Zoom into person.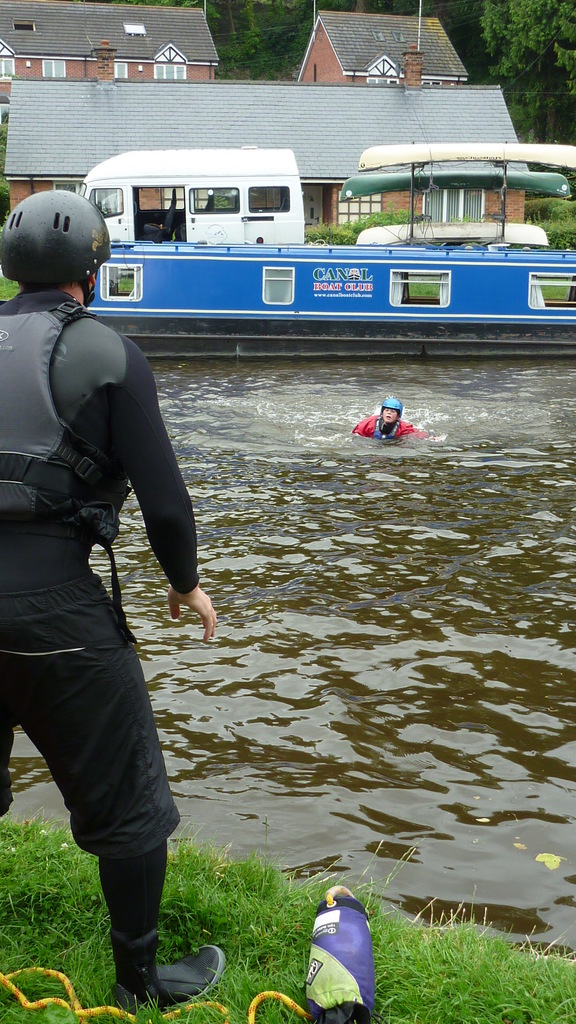
Zoom target: bbox(0, 184, 227, 1008).
